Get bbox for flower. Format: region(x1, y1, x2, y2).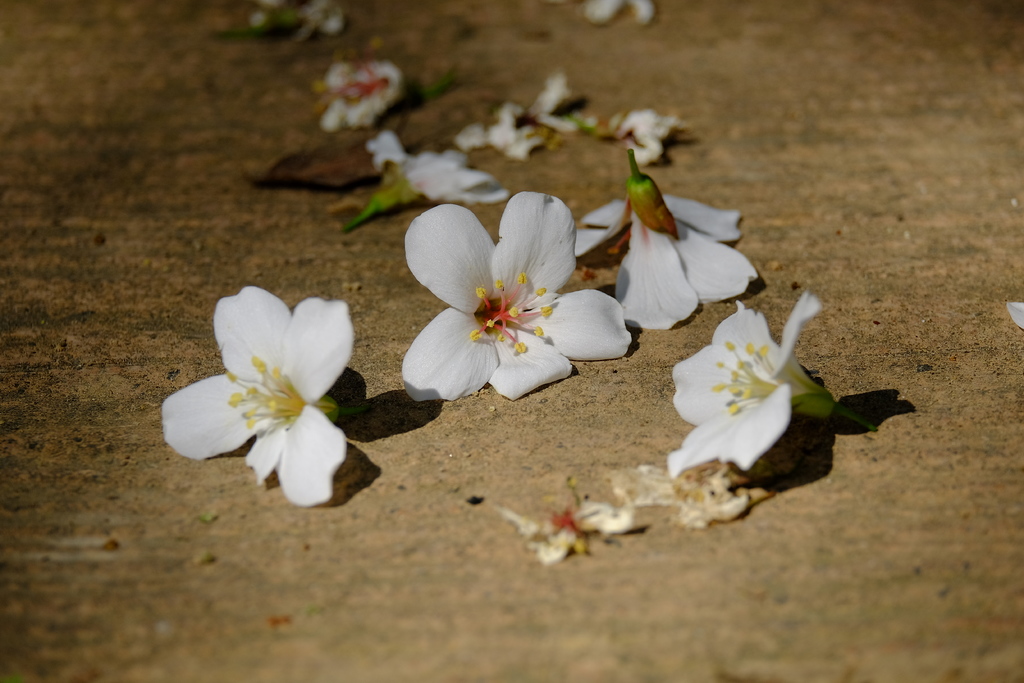
region(671, 288, 873, 475).
